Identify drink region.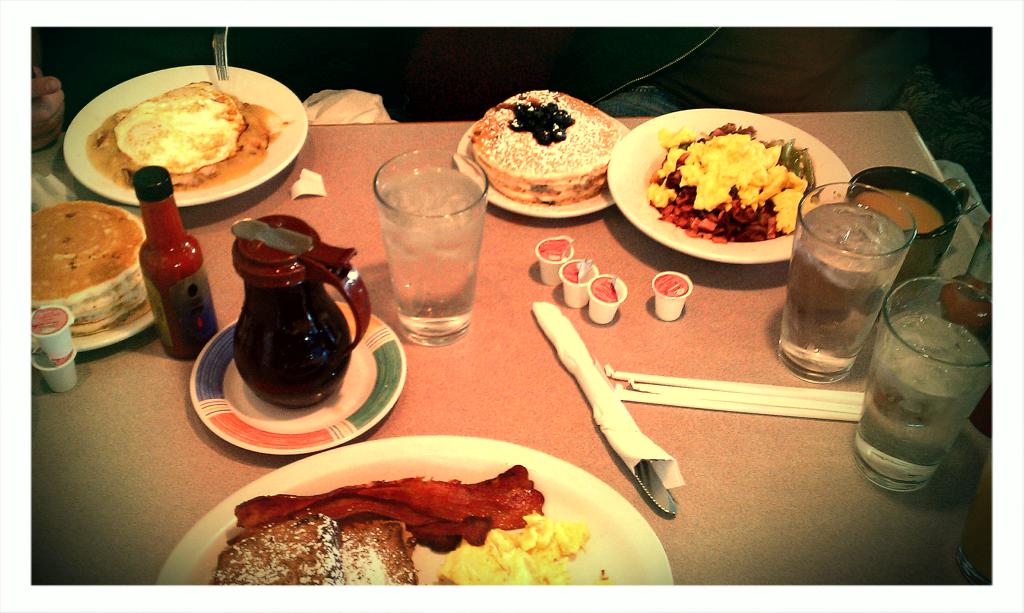
Region: (854,314,990,483).
